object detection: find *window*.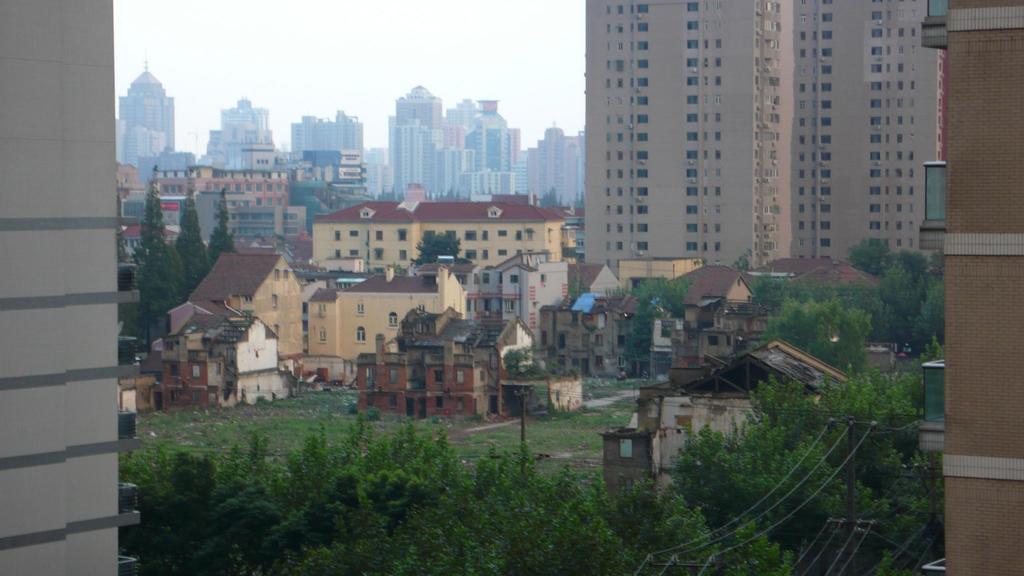
l=397, t=230, r=404, b=241.
